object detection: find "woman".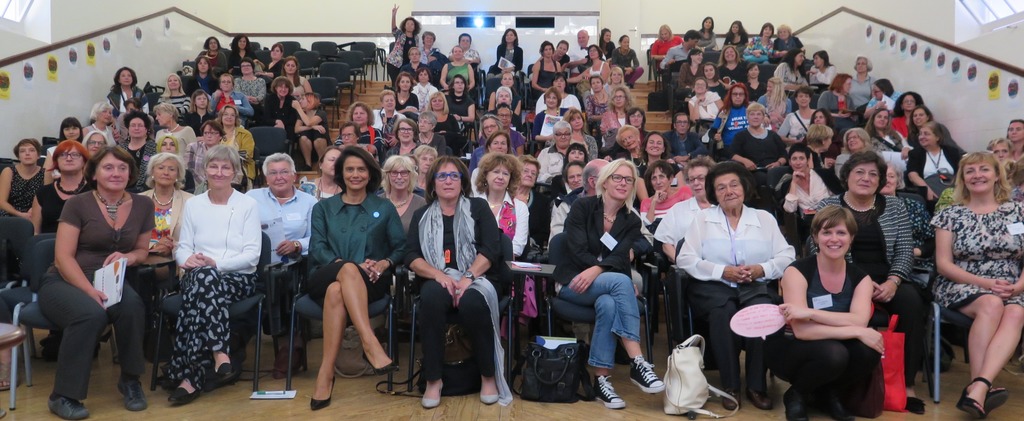
{"x1": 0, "y1": 136, "x2": 49, "y2": 285}.
